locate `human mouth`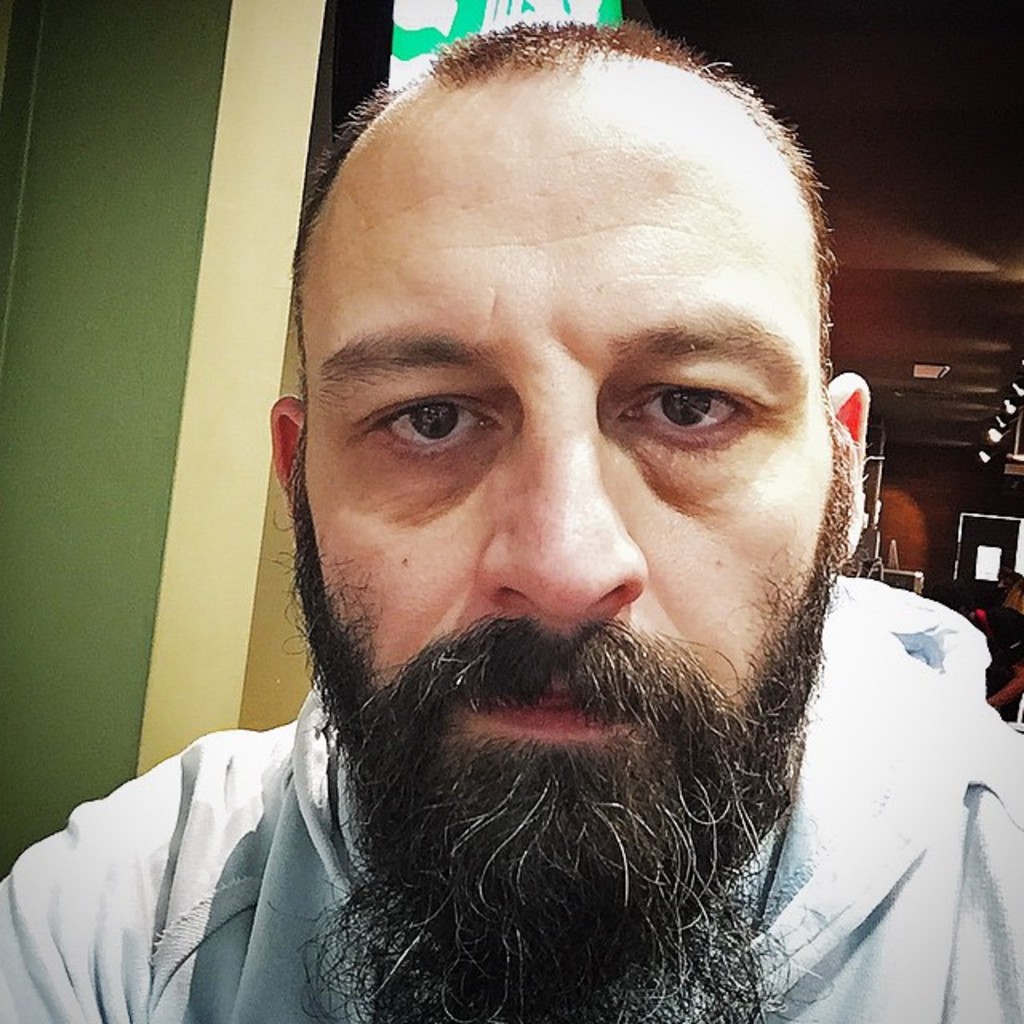
x1=461, y1=682, x2=630, y2=739
